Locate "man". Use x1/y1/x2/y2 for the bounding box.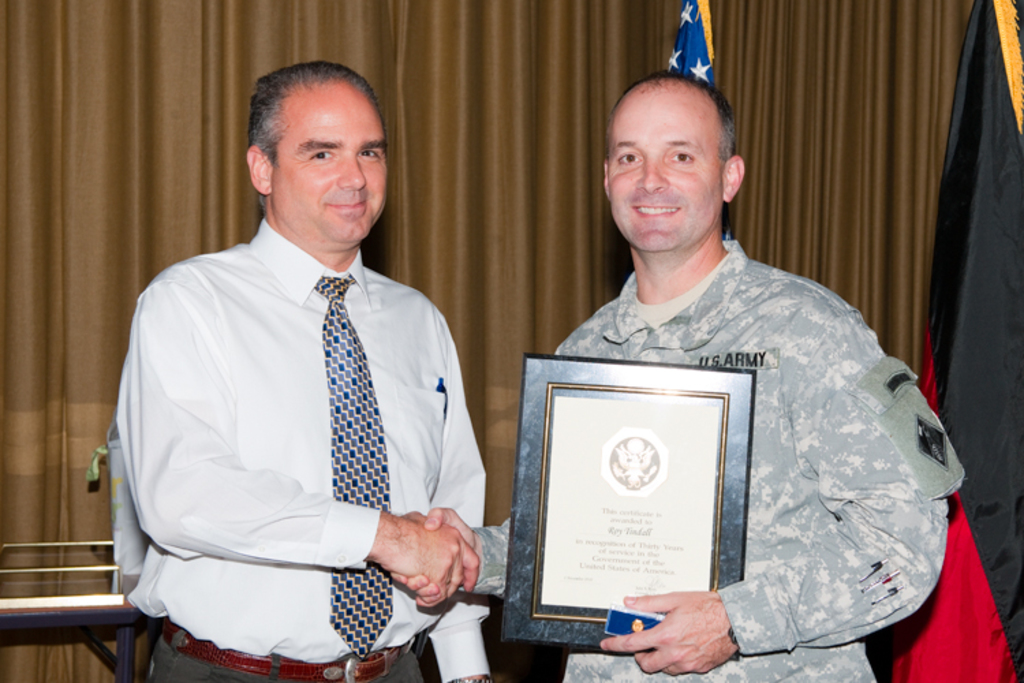
385/63/968/682.
